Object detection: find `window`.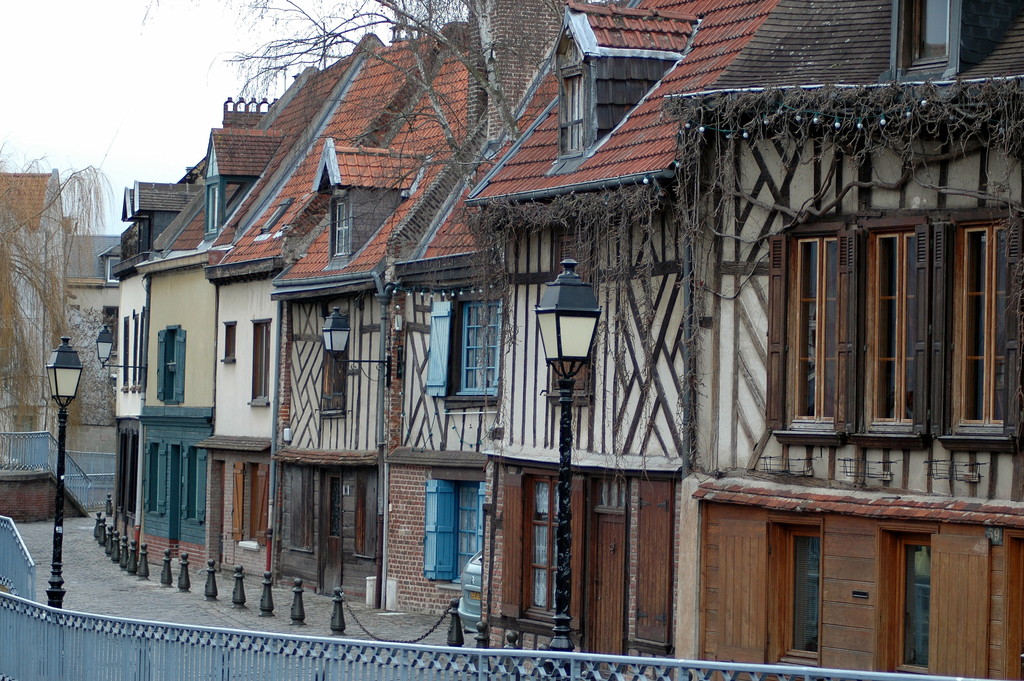
276:470:319:554.
